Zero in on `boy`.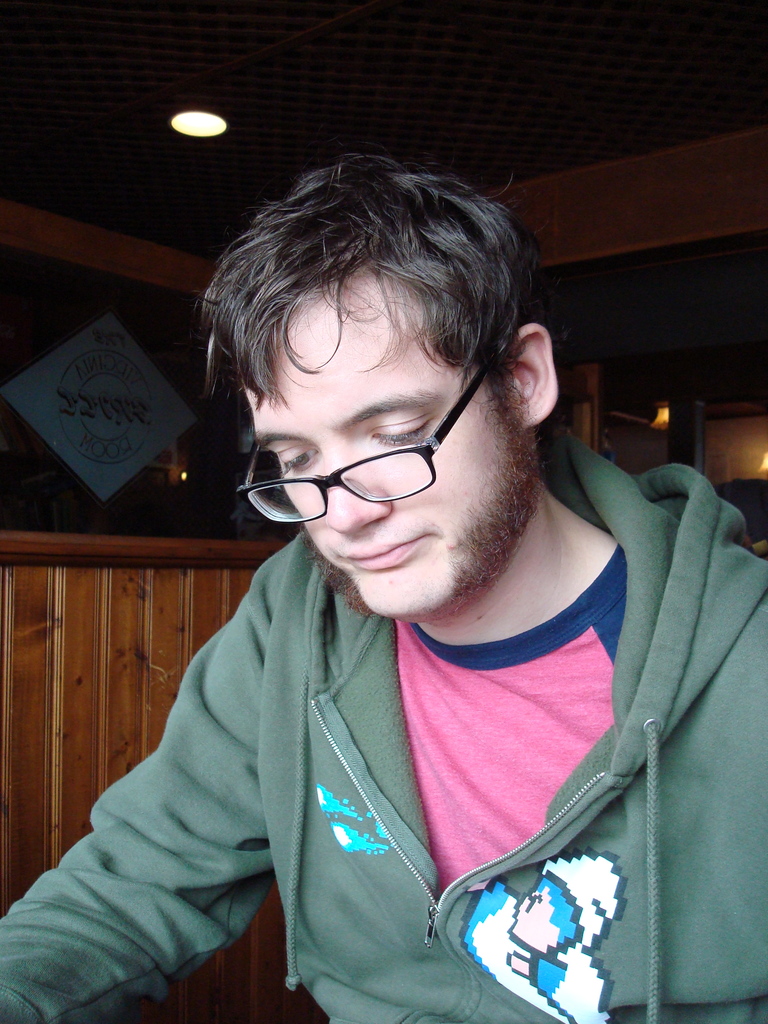
Zeroed in: box(0, 155, 767, 1023).
